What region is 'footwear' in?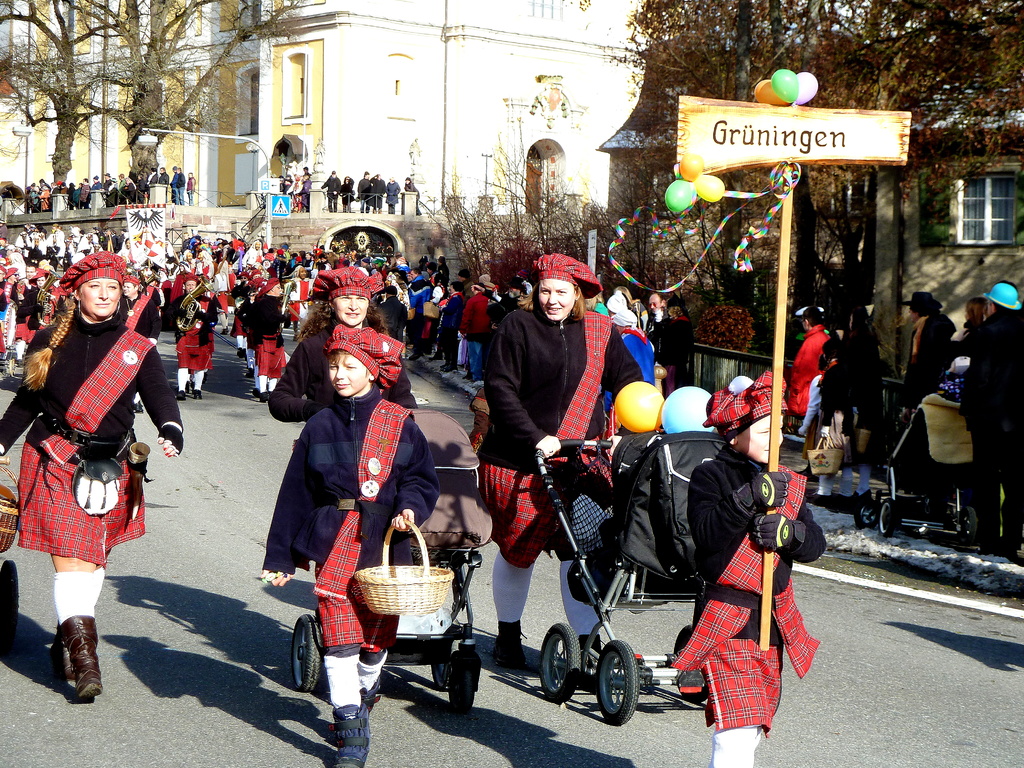
locate(177, 385, 186, 403).
